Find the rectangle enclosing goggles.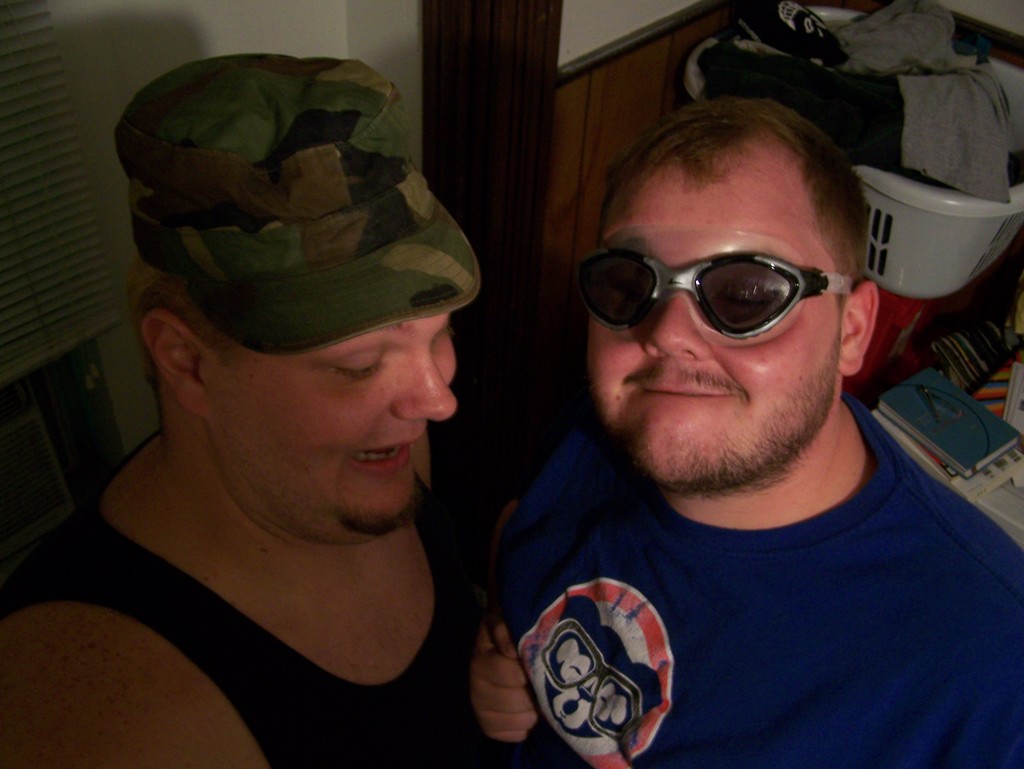
575 241 860 345.
